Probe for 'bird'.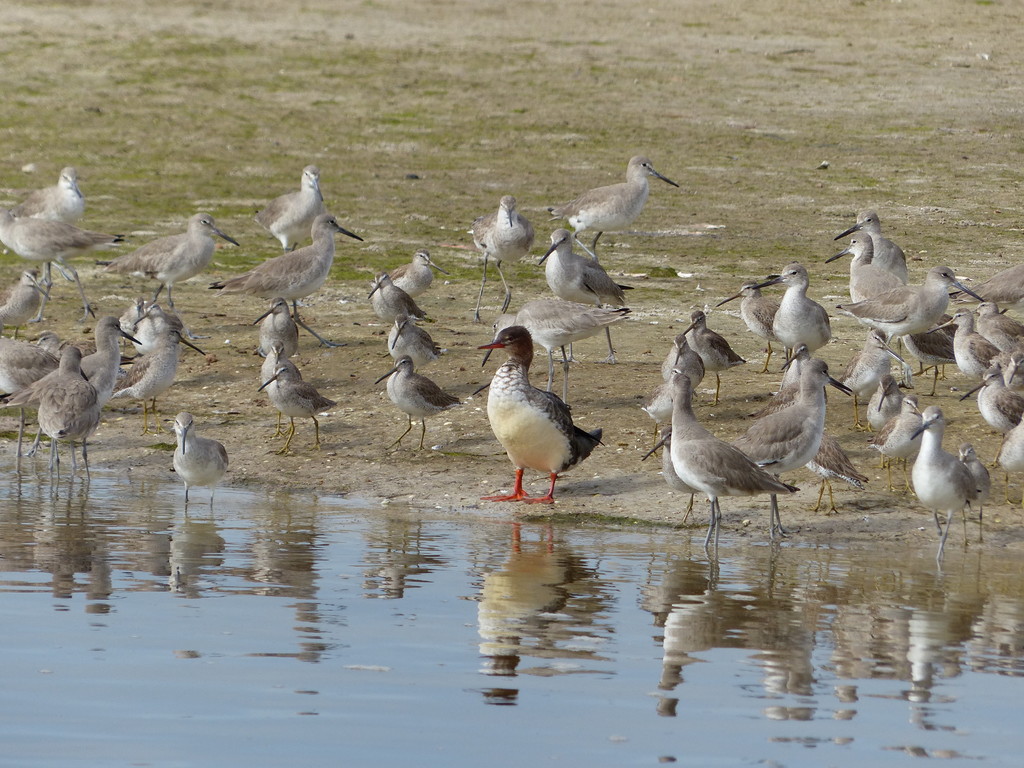
Probe result: (left=561, top=154, right=680, bottom=261).
